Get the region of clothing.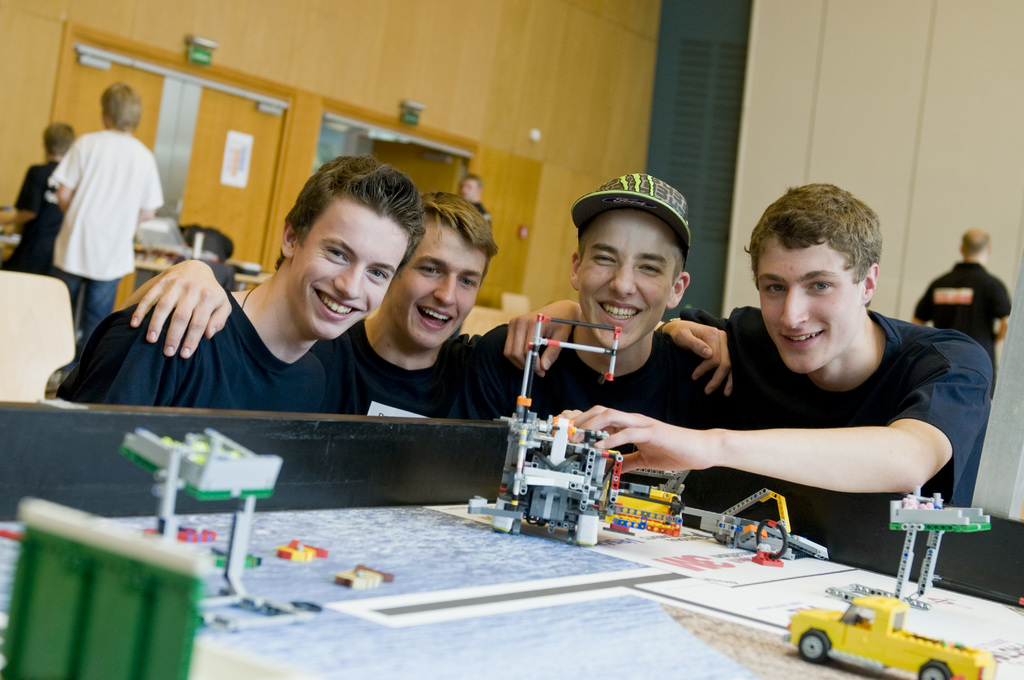
Rect(438, 308, 740, 501).
